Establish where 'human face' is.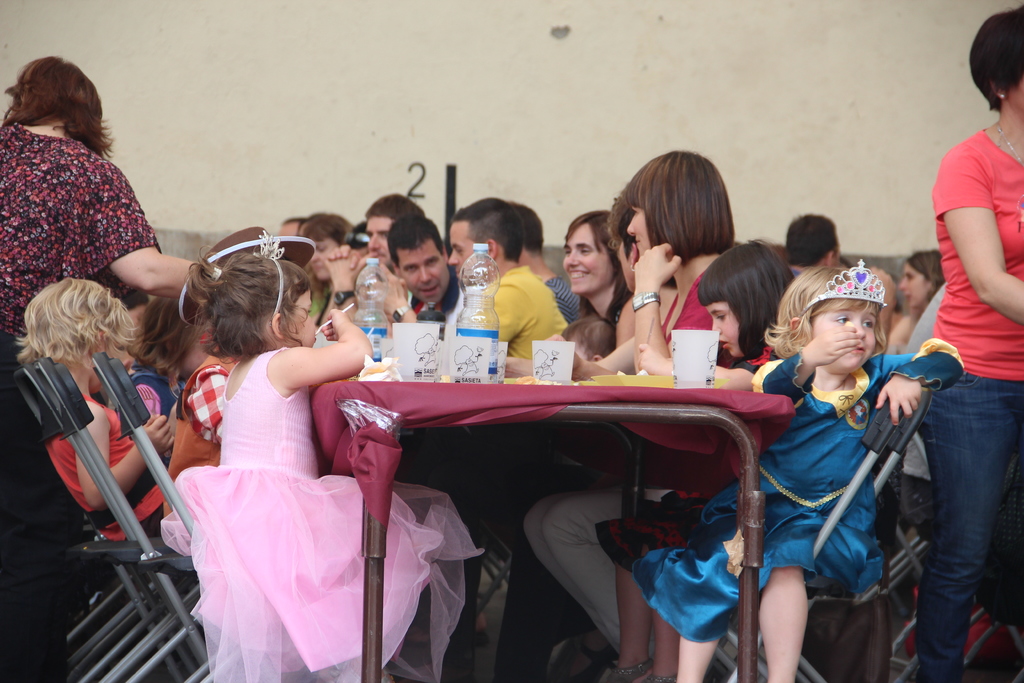
Established at bbox=[900, 265, 926, 309].
